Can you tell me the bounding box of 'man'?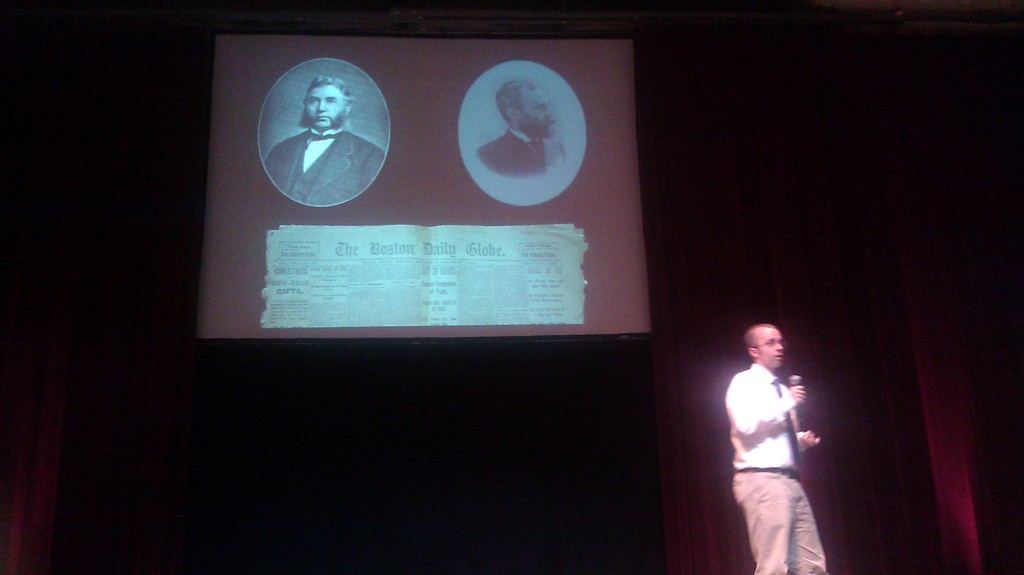
262 76 383 209.
